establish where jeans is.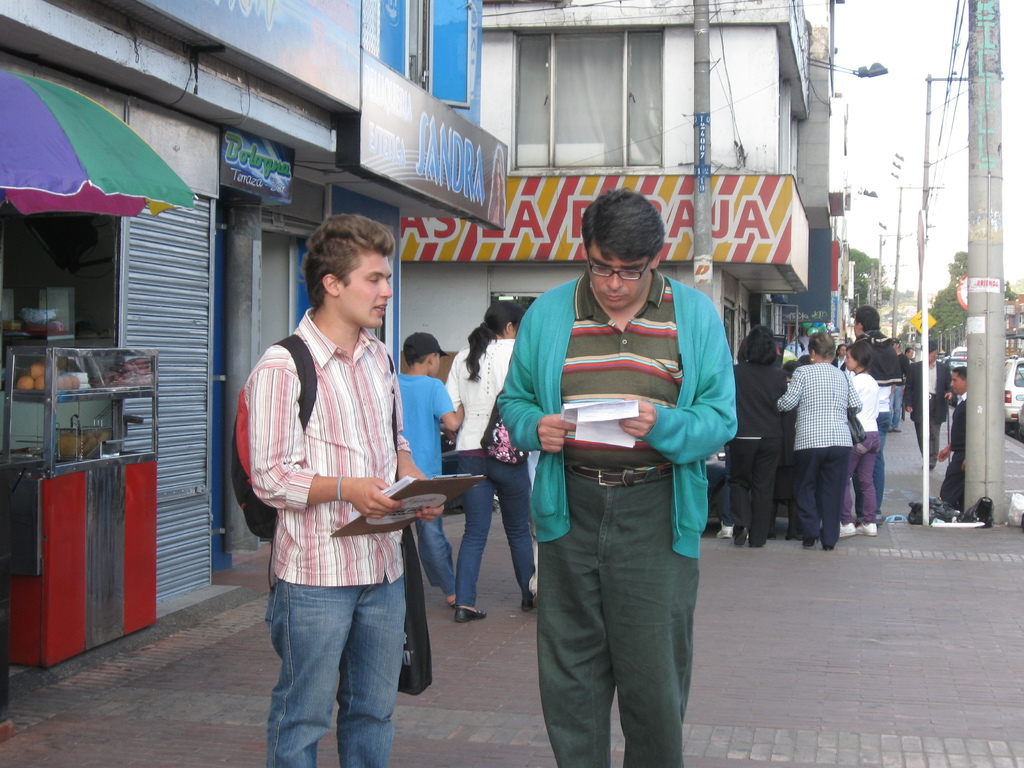
Established at box(420, 509, 457, 597).
